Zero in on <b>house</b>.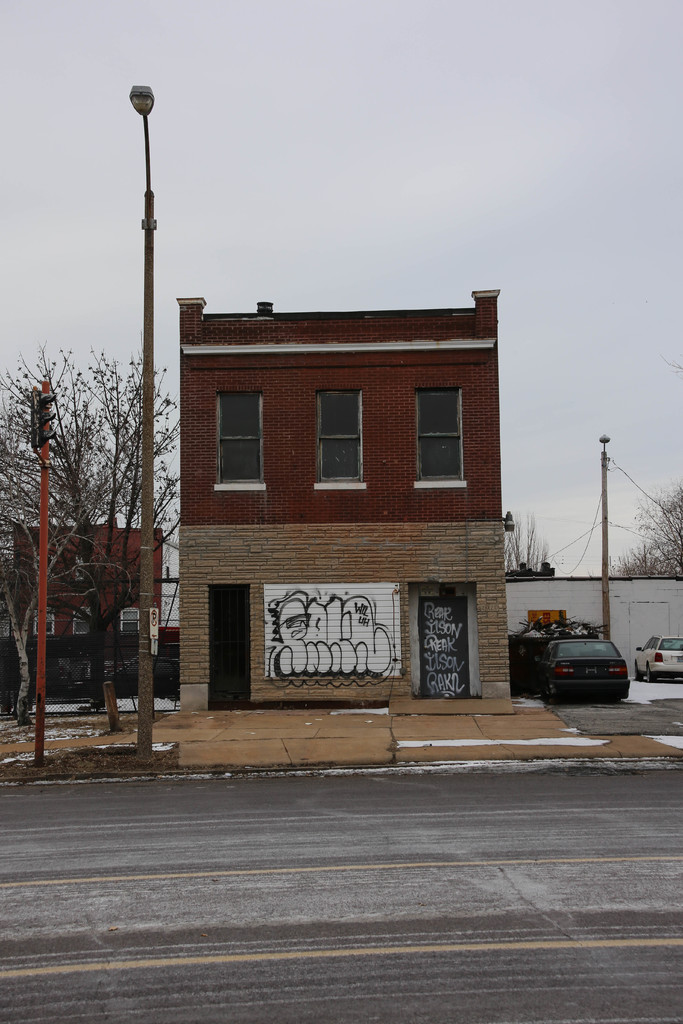
Zeroed in: rect(10, 522, 163, 703).
